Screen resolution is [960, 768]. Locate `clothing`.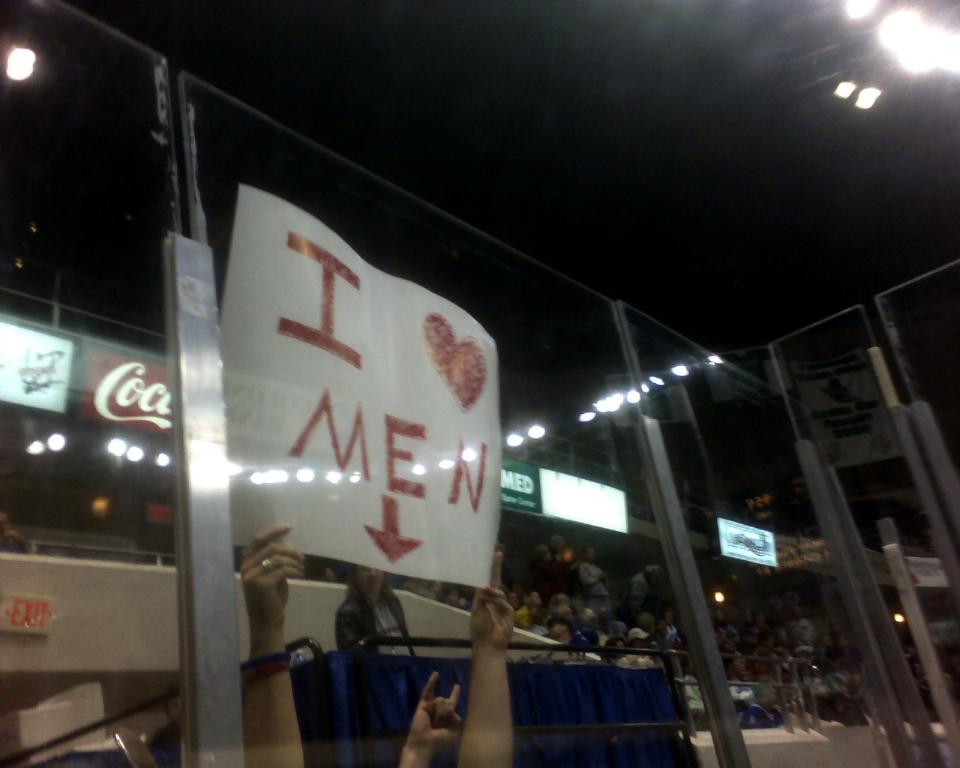
bbox=[146, 721, 182, 767].
